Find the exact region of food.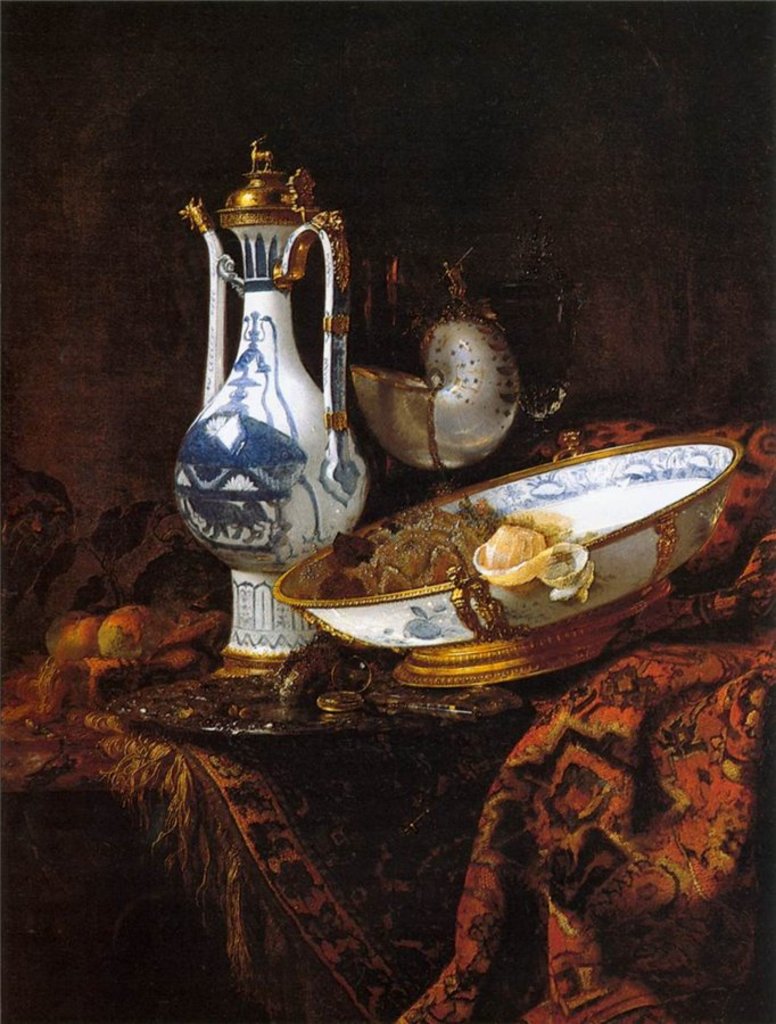
Exact region: <box>42,603,102,666</box>.
